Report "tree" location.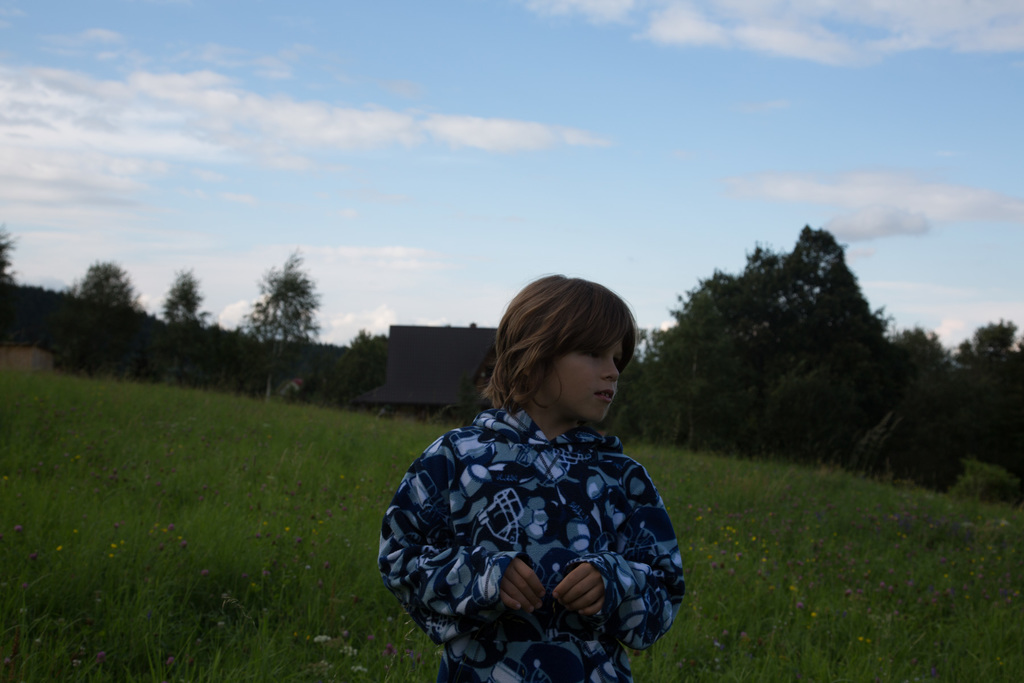
Report: (65, 260, 147, 353).
